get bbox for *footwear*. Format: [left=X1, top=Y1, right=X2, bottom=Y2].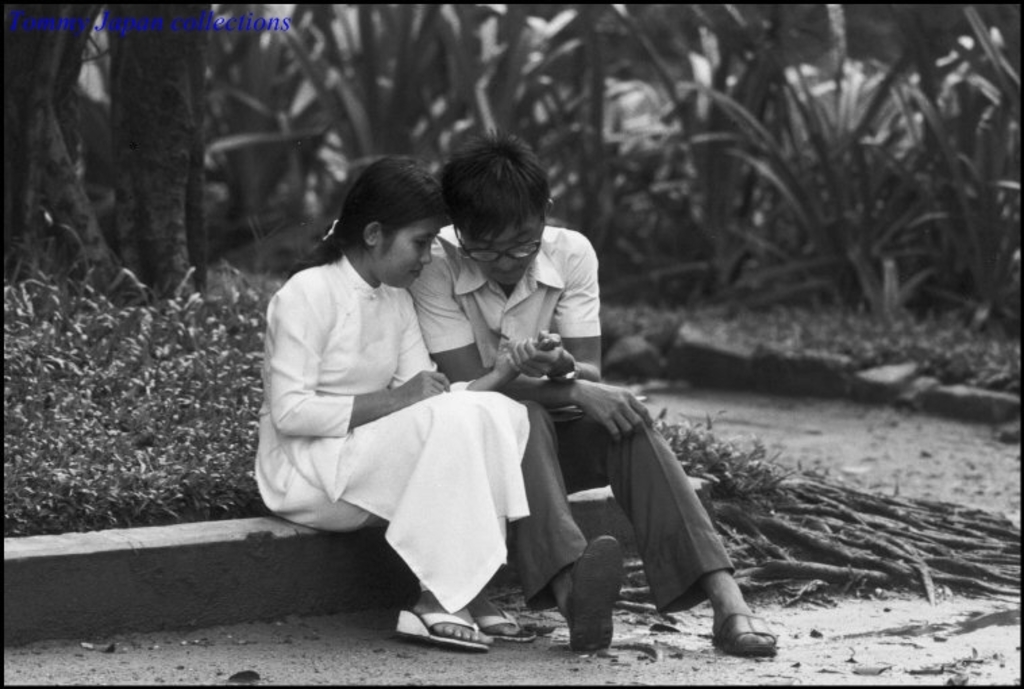
[left=712, top=612, right=779, bottom=654].
